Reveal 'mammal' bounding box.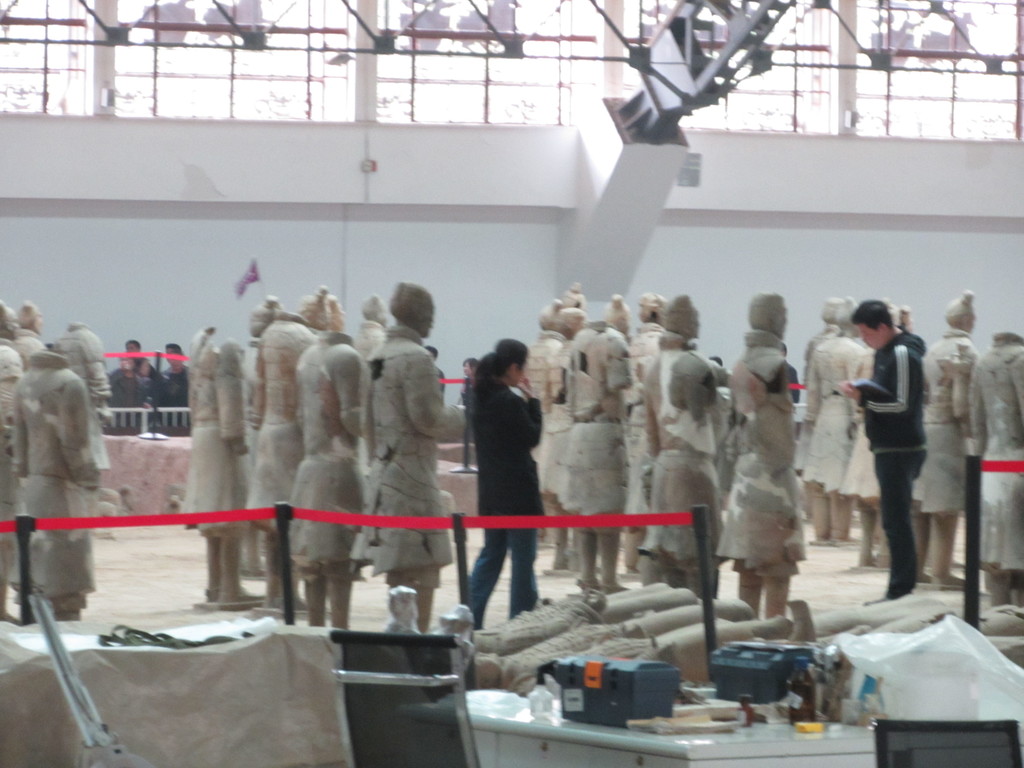
Revealed: bbox=[842, 296, 930, 605].
